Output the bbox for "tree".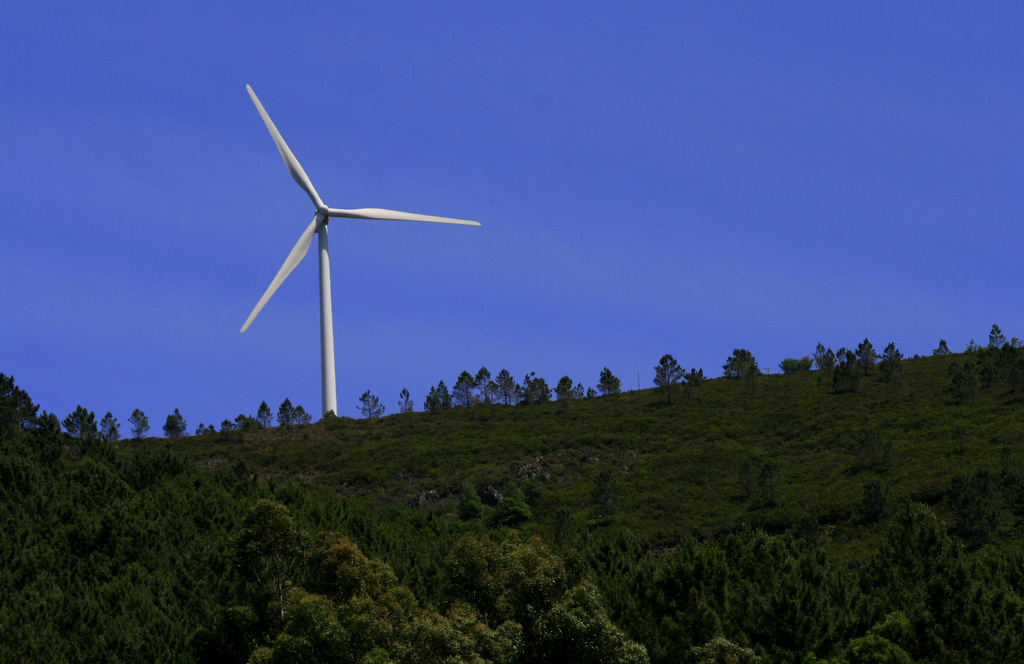
[left=990, top=319, right=1015, bottom=351].
